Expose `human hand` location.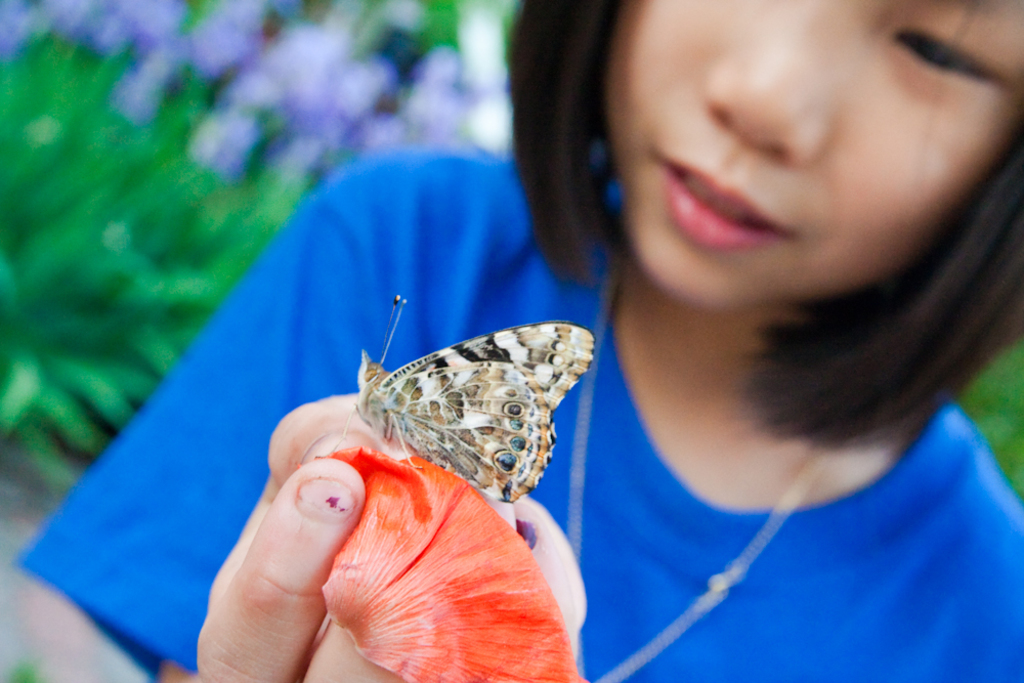
Exposed at 197:391:516:682.
